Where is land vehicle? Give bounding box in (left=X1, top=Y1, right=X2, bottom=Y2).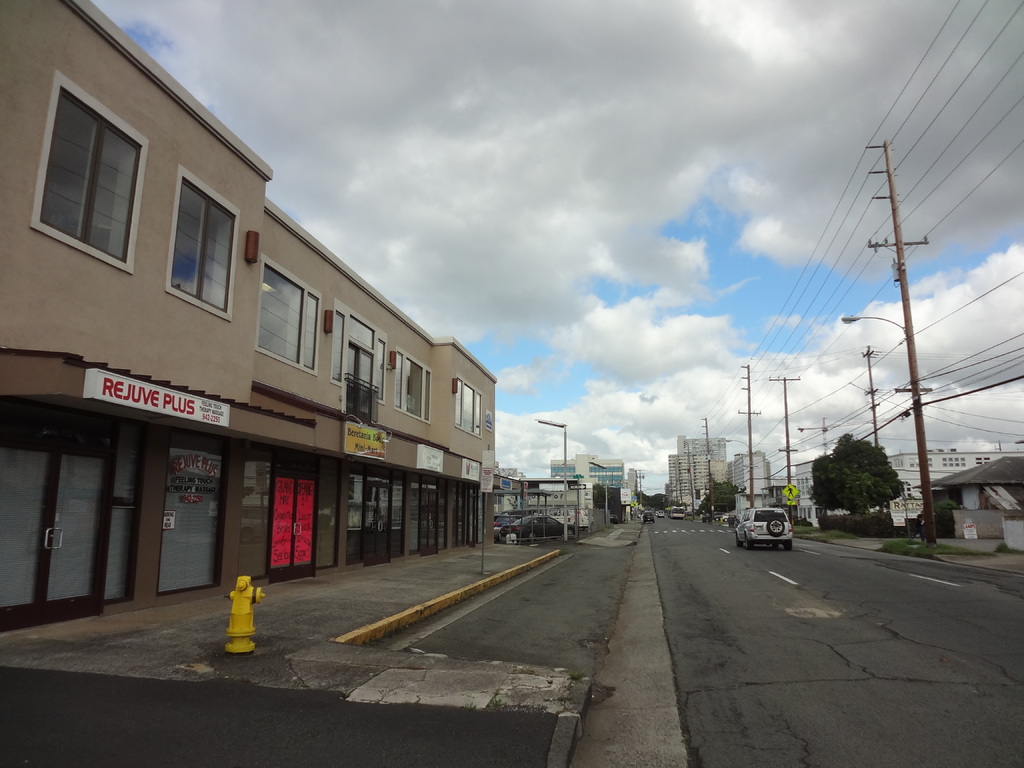
(left=668, top=504, right=687, bottom=520).
